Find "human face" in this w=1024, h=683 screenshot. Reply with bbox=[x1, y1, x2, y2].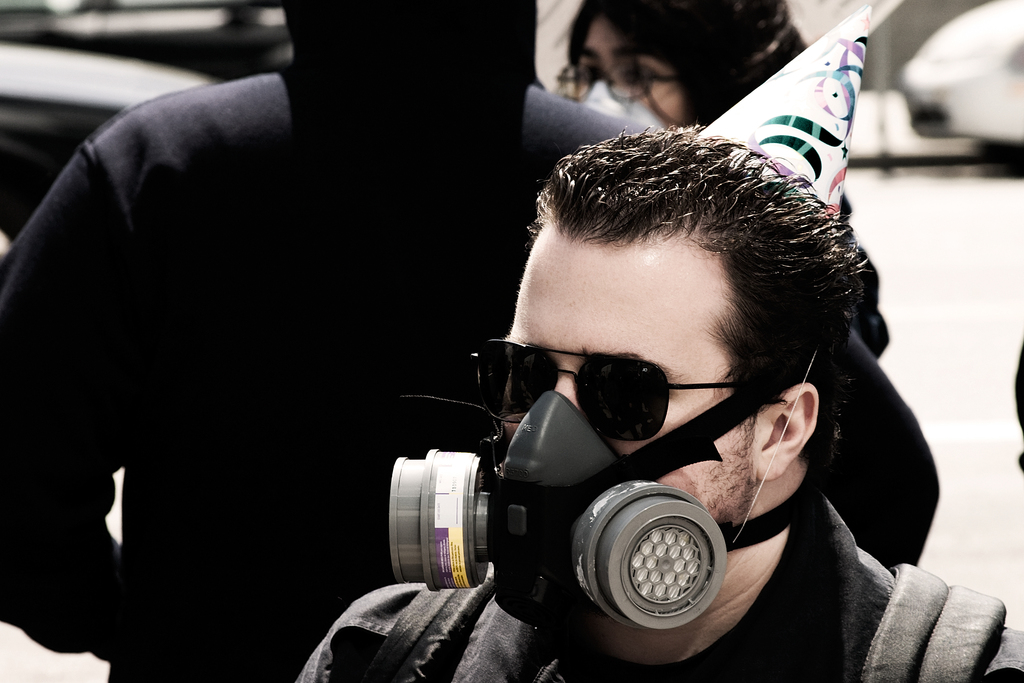
bbox=[579, 17, 687, 136].
